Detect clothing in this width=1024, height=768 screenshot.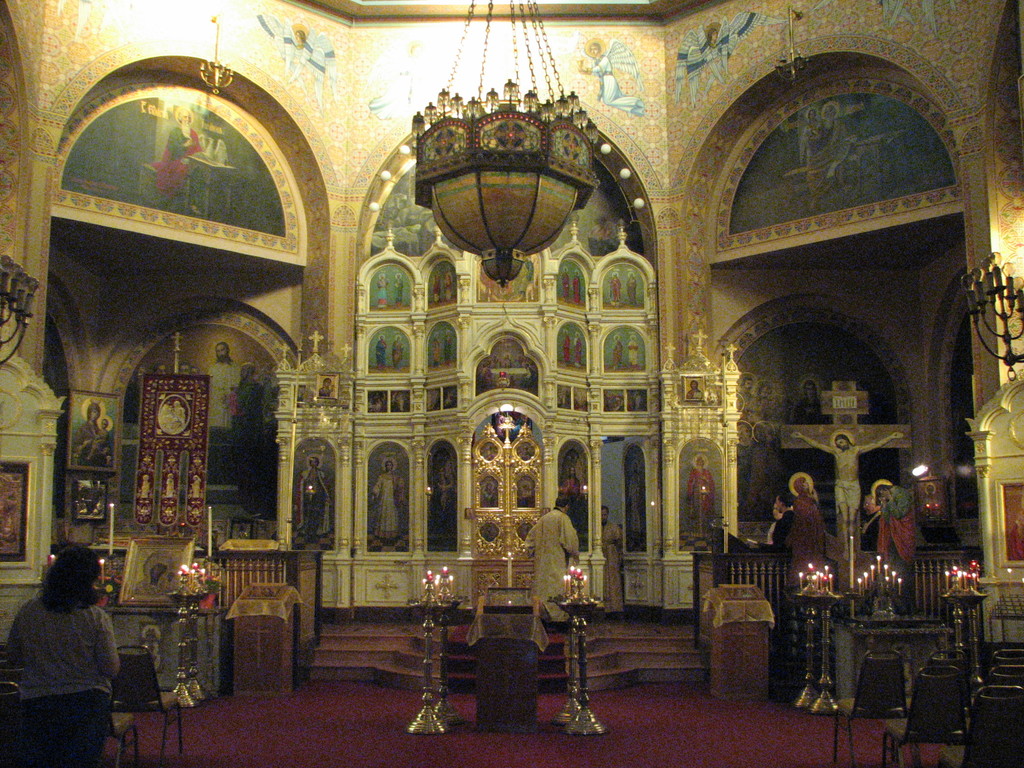
Detection: <box>879,481,917,554</box>.
